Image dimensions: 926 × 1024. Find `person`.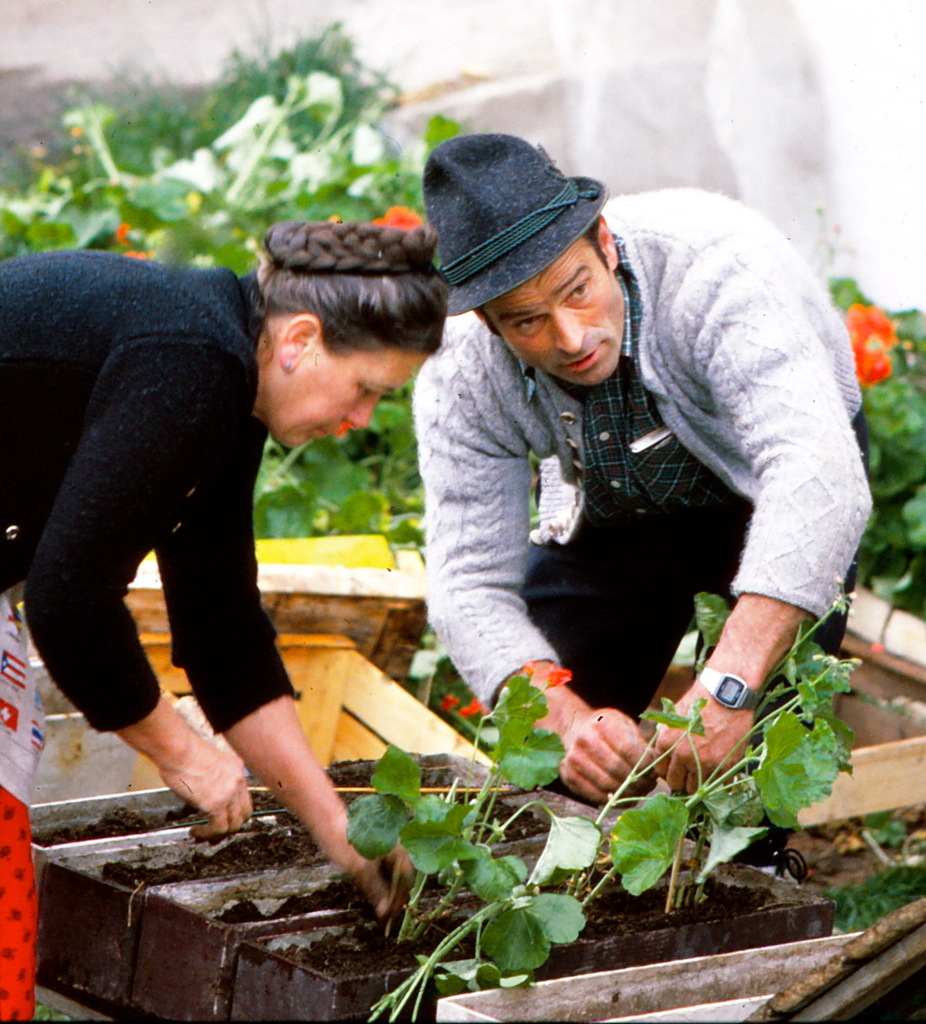
0:223:452:1023.
